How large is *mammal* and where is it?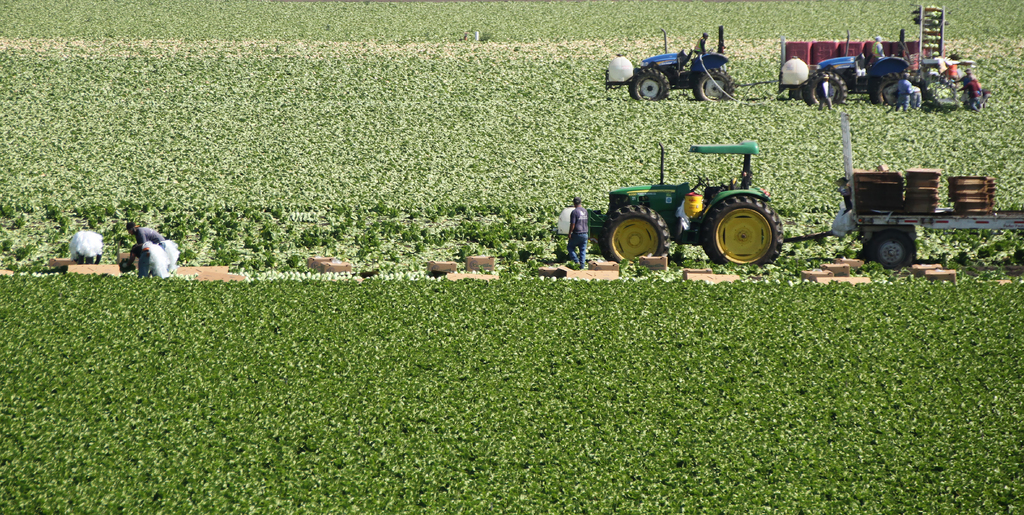
Bounding box: bbox(815, 72, 836, 109).
